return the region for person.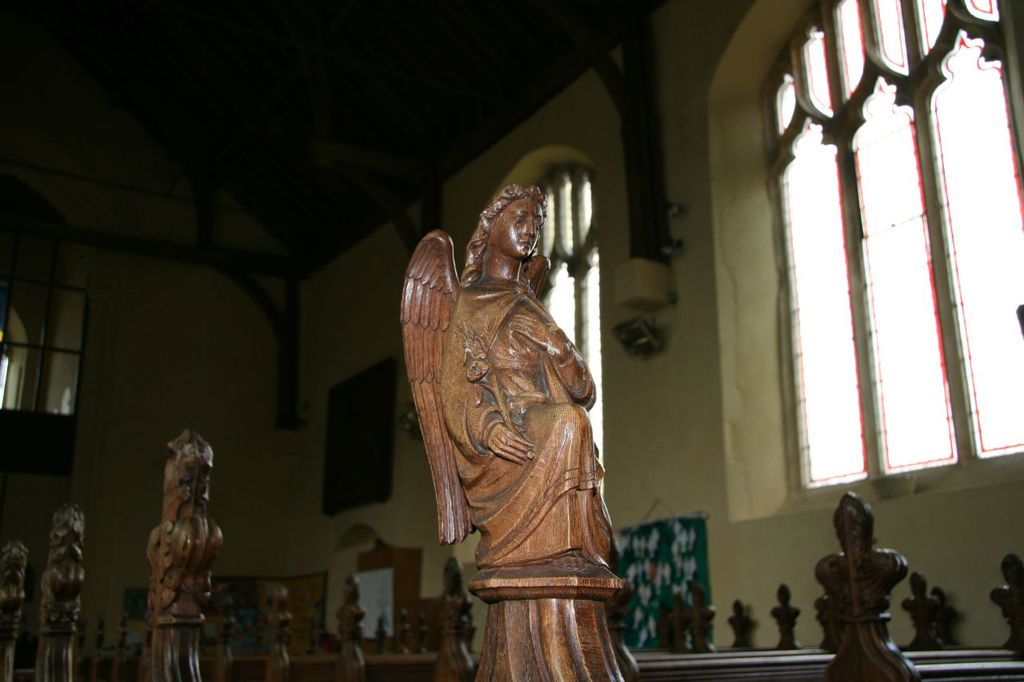
(left=404, top=177, right=640, bottom=681).
